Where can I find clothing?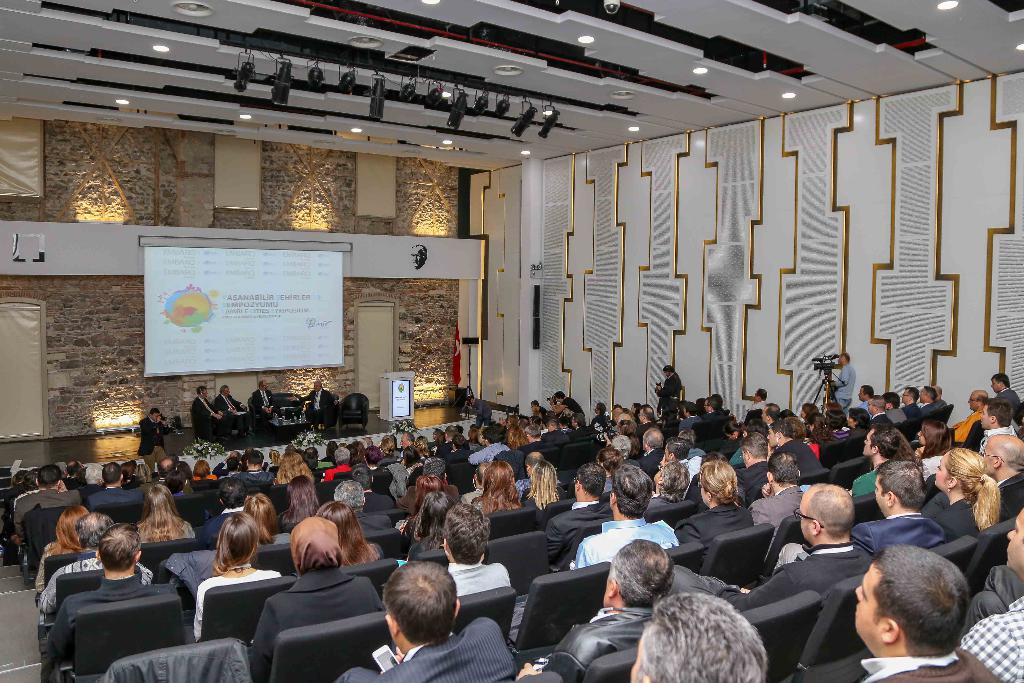
You can find it at 92, 482, 144, 504.
